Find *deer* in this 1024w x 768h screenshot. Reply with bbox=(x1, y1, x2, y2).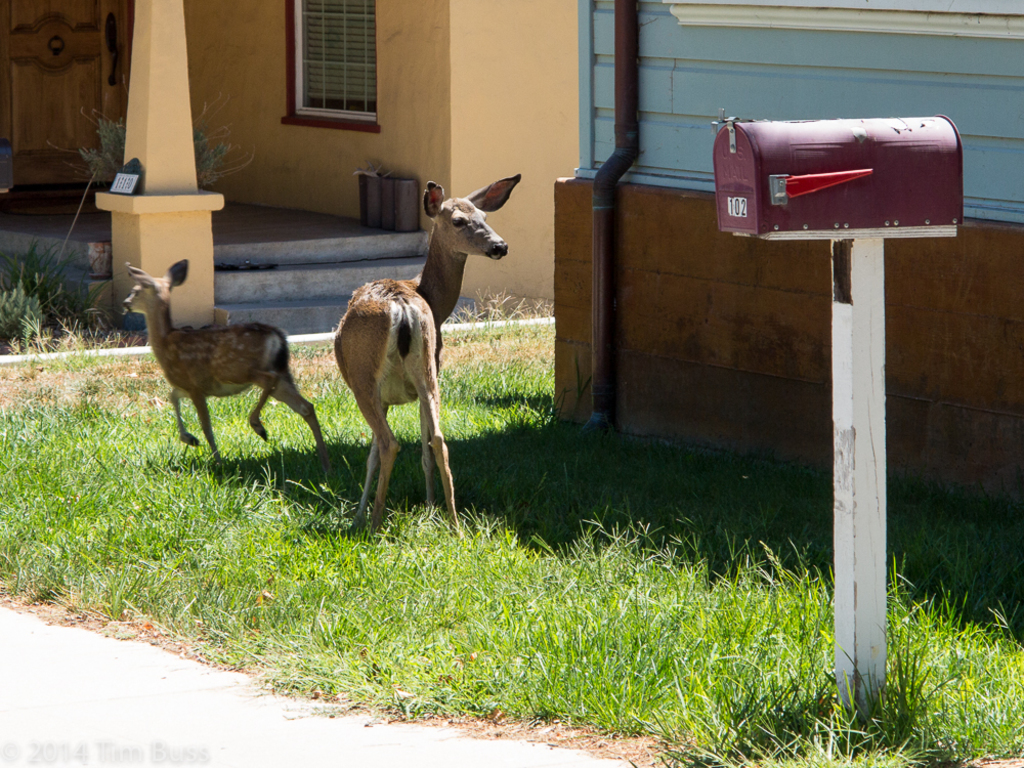
bbox=(119, 264, 336, 462).
